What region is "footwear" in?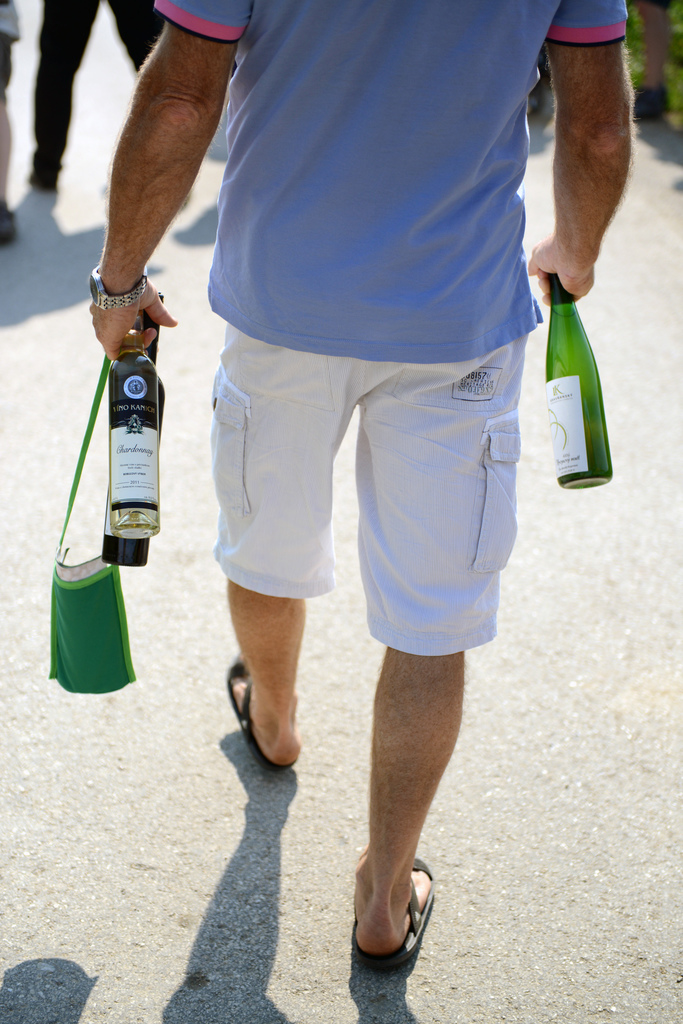
0, 209, 19, 248.
